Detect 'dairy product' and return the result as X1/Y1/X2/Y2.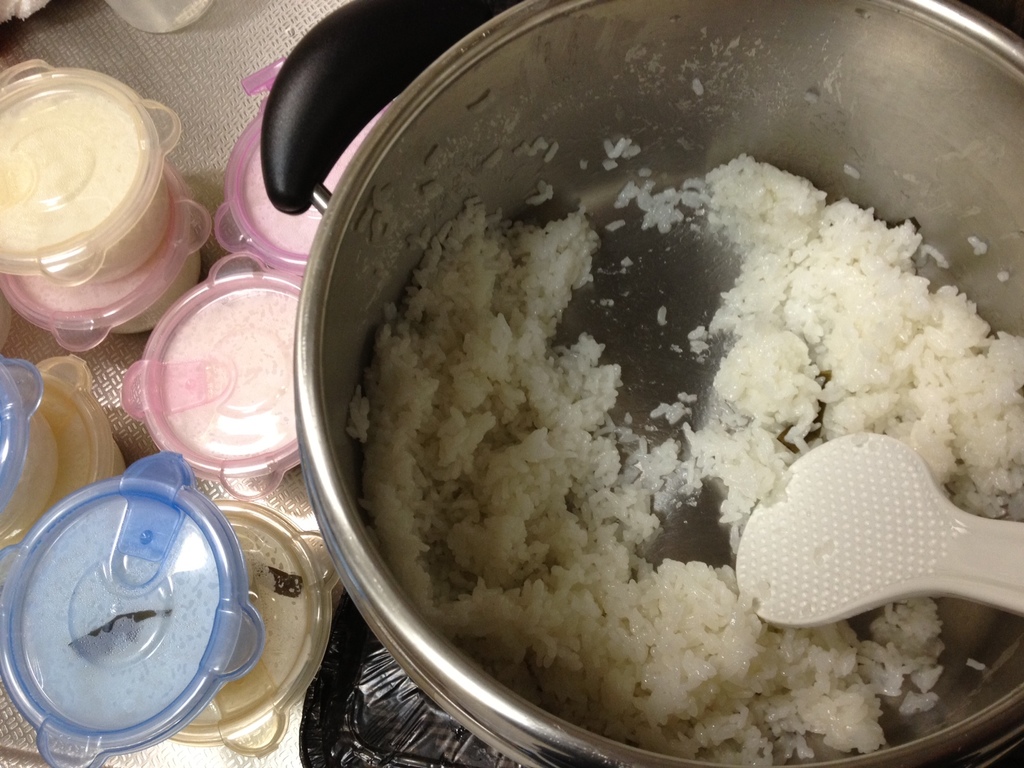
21/500/224/728.
